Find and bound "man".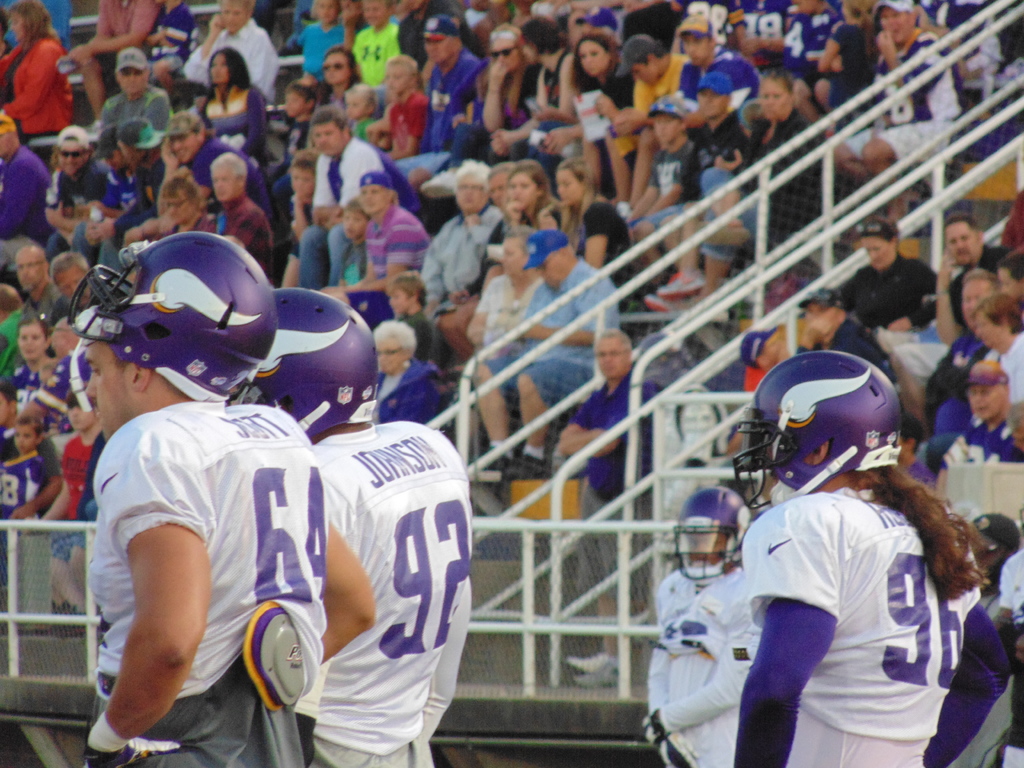
Bound: bbox(836, 0, 963, 188).
